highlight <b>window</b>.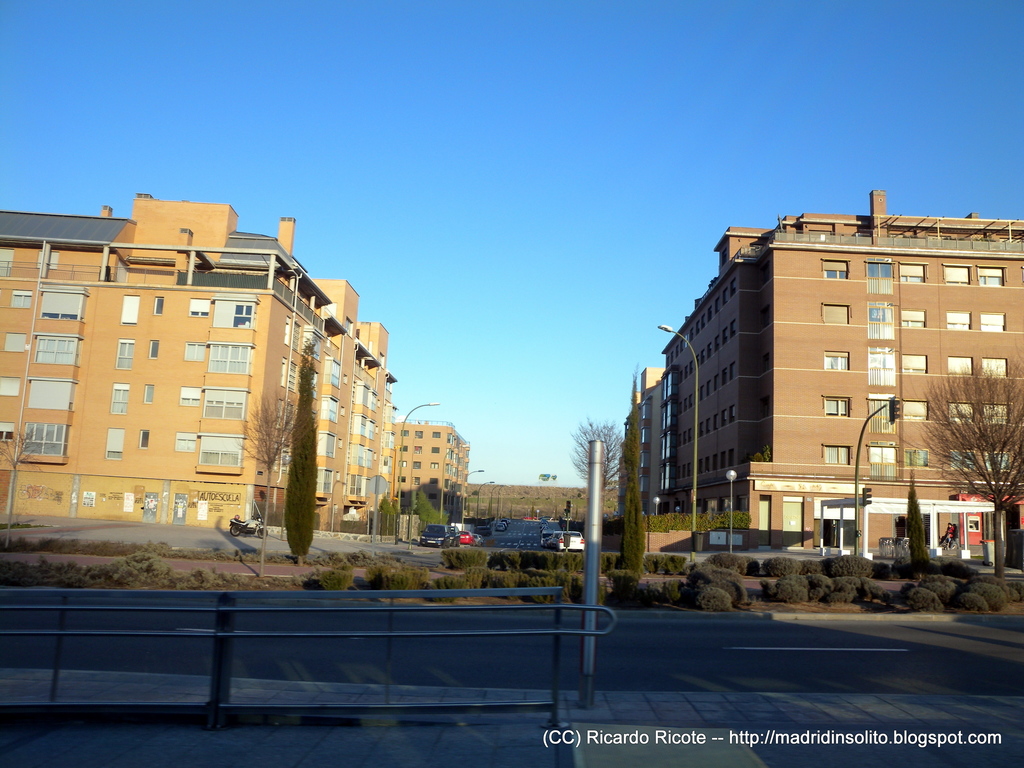
Highlighted region: select_region(412, 461, 423, 472).
